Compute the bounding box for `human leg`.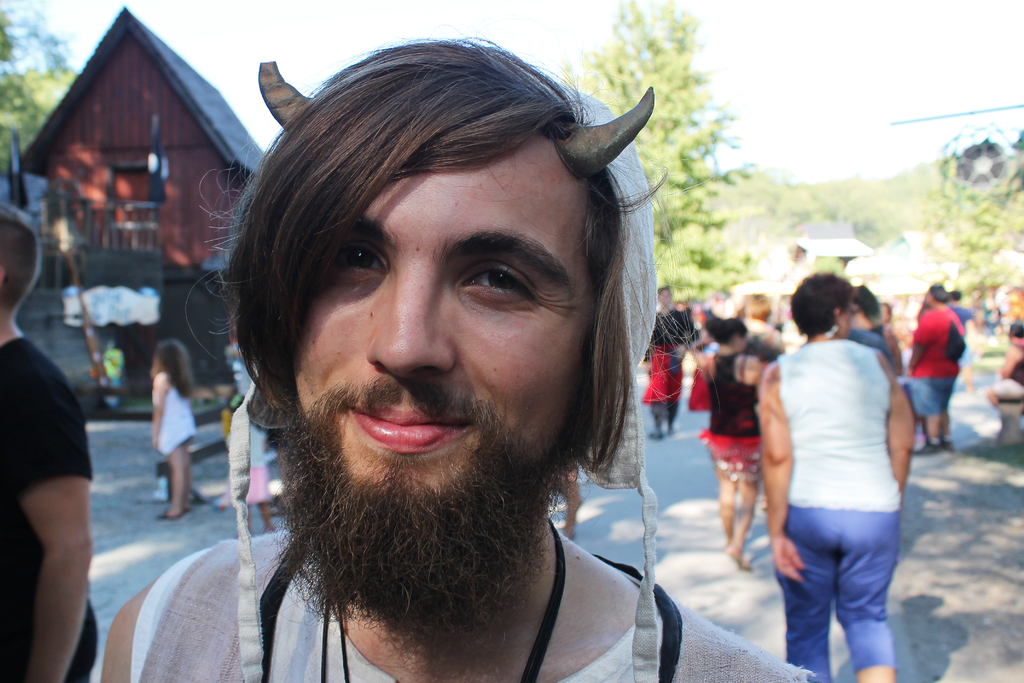
[156, 447, 193, 523].
